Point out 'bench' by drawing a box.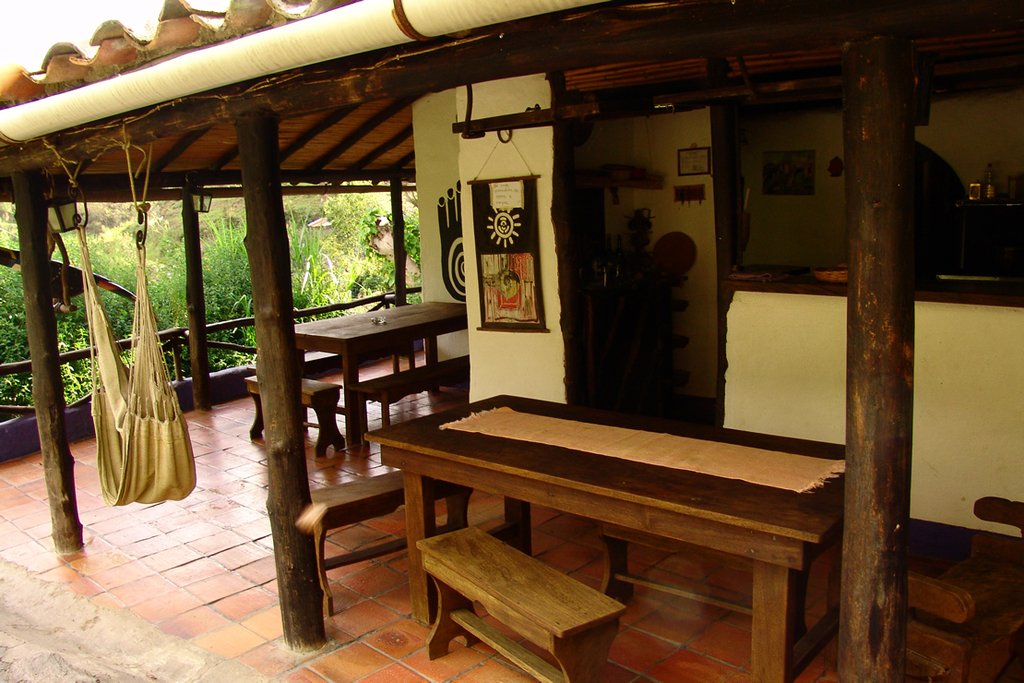
detection(249, 367, 338, 468).
